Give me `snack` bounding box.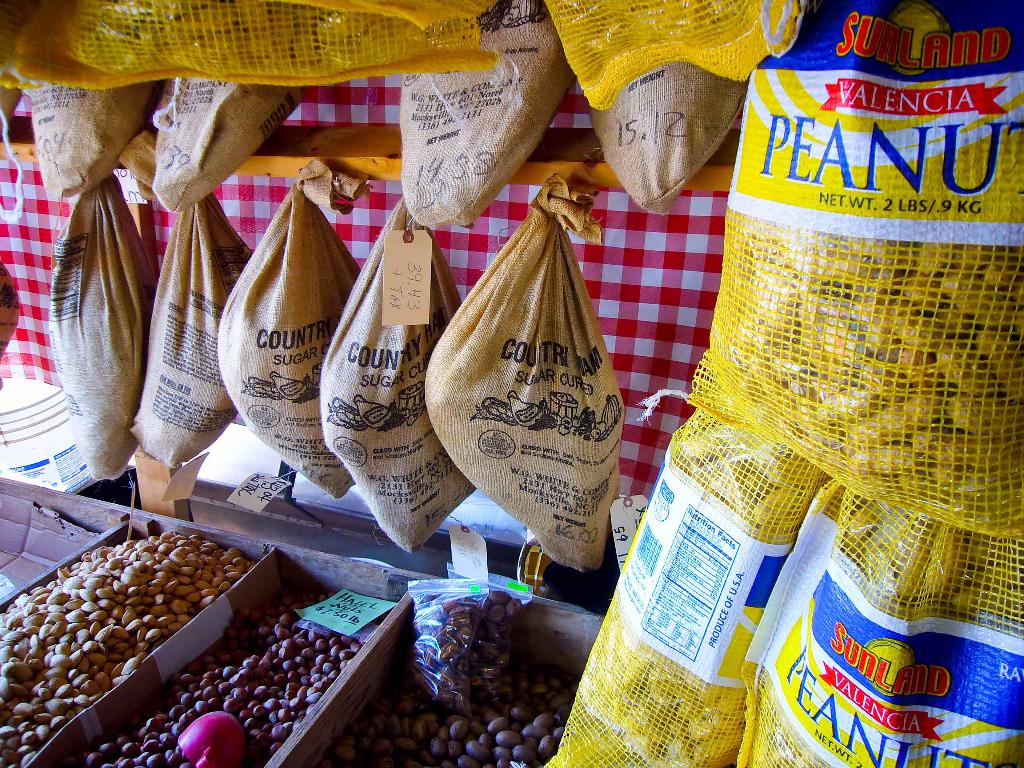
BBox(313, 575, 587, 765).
